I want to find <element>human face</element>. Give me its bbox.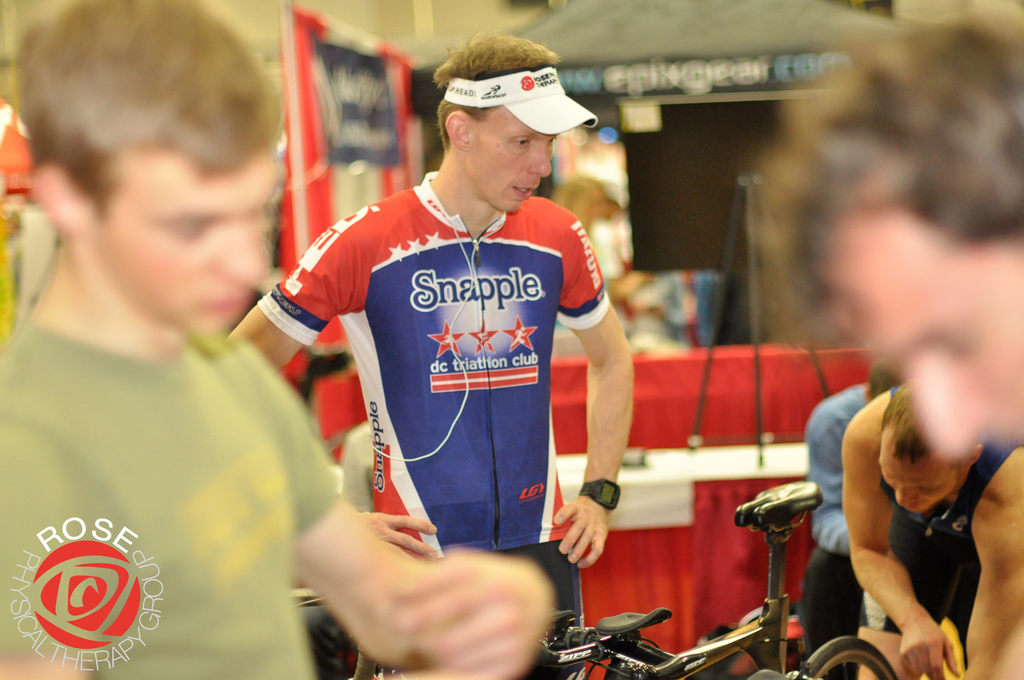
86:143:269:332.
